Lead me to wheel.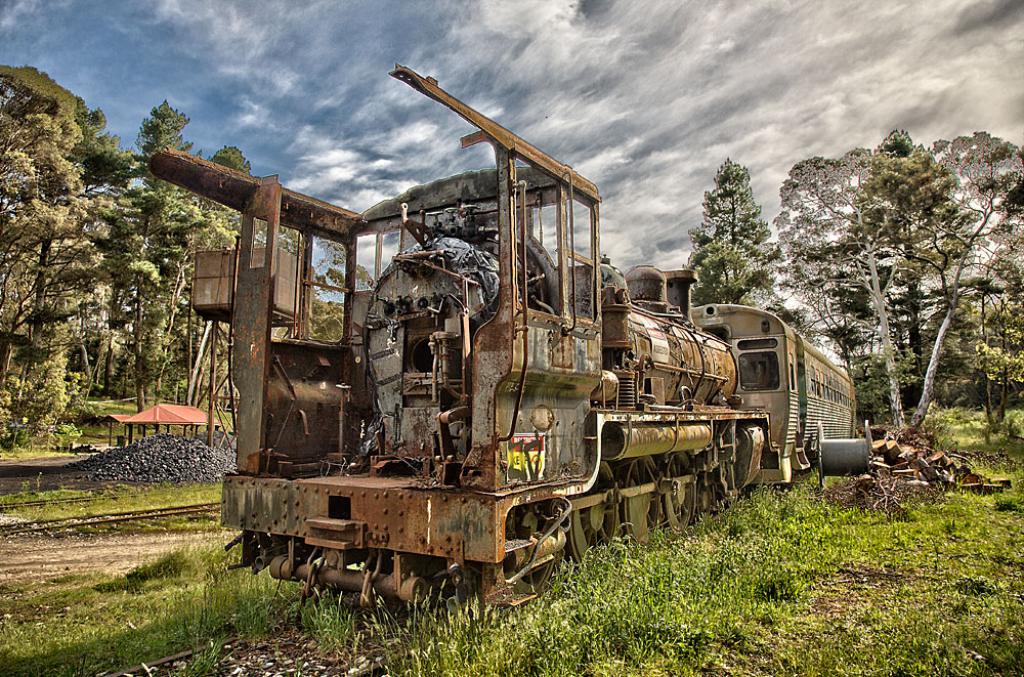
Lead to bbox(570, 458, 610, 567).
